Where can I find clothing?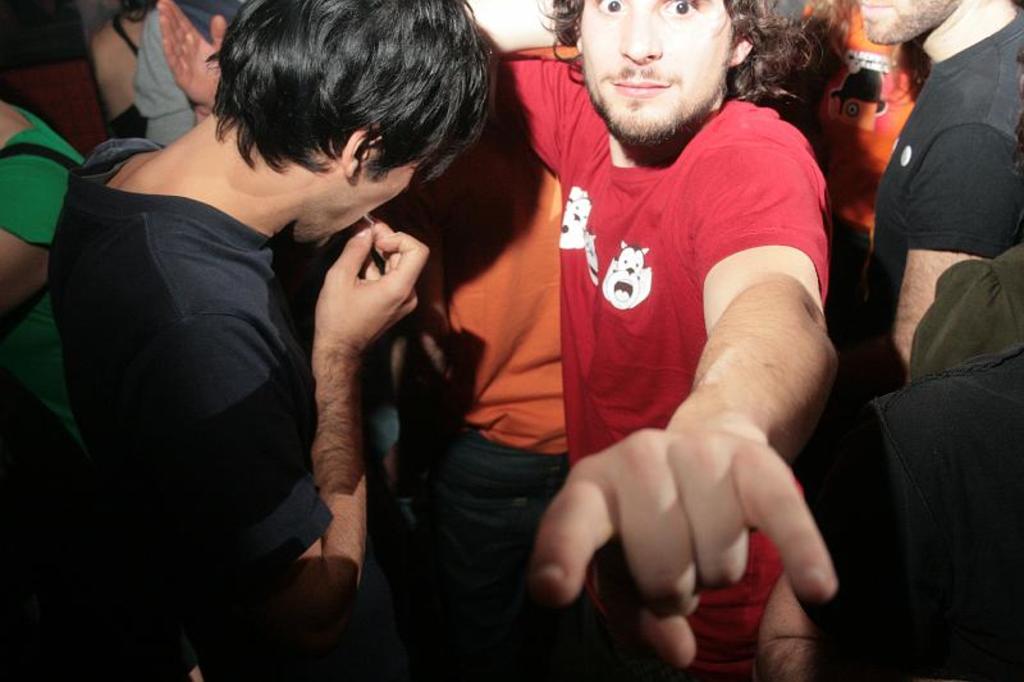
You can find it at 851/5/1023/398.
